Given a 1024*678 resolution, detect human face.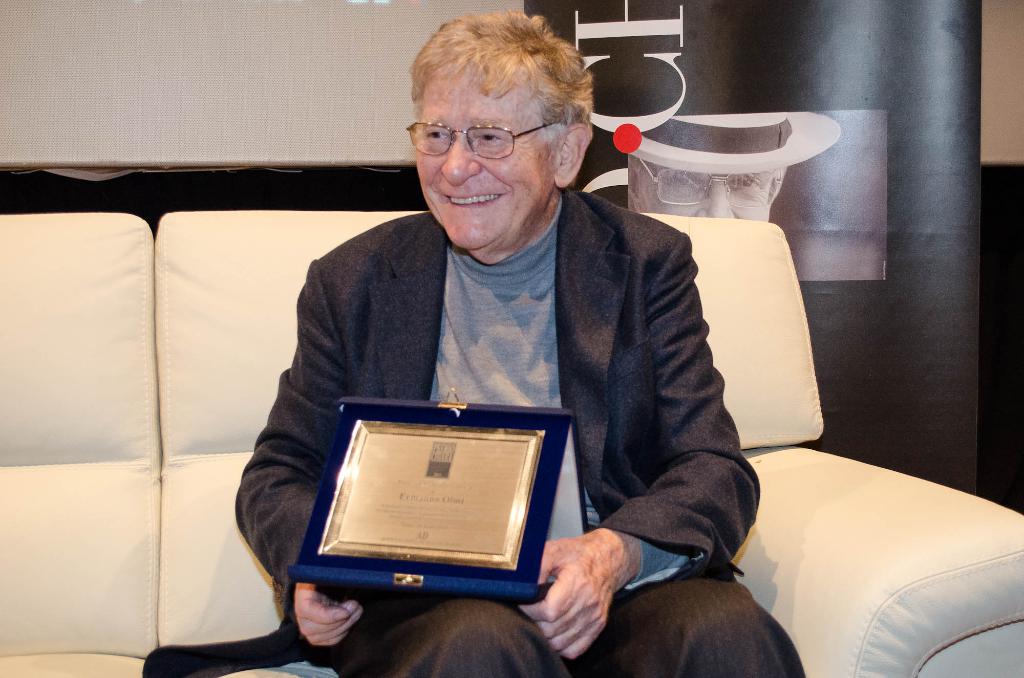
bbox(412, 70, 556, 249).
